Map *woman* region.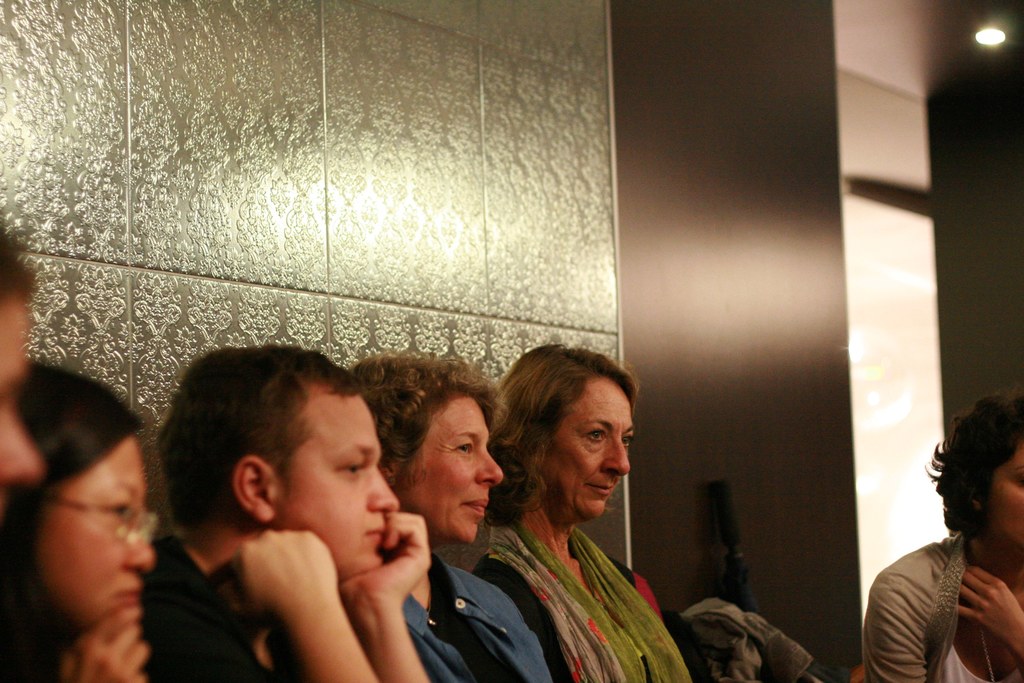
Mapped to [x1=0, y1=361, x2=173, y2=682].
